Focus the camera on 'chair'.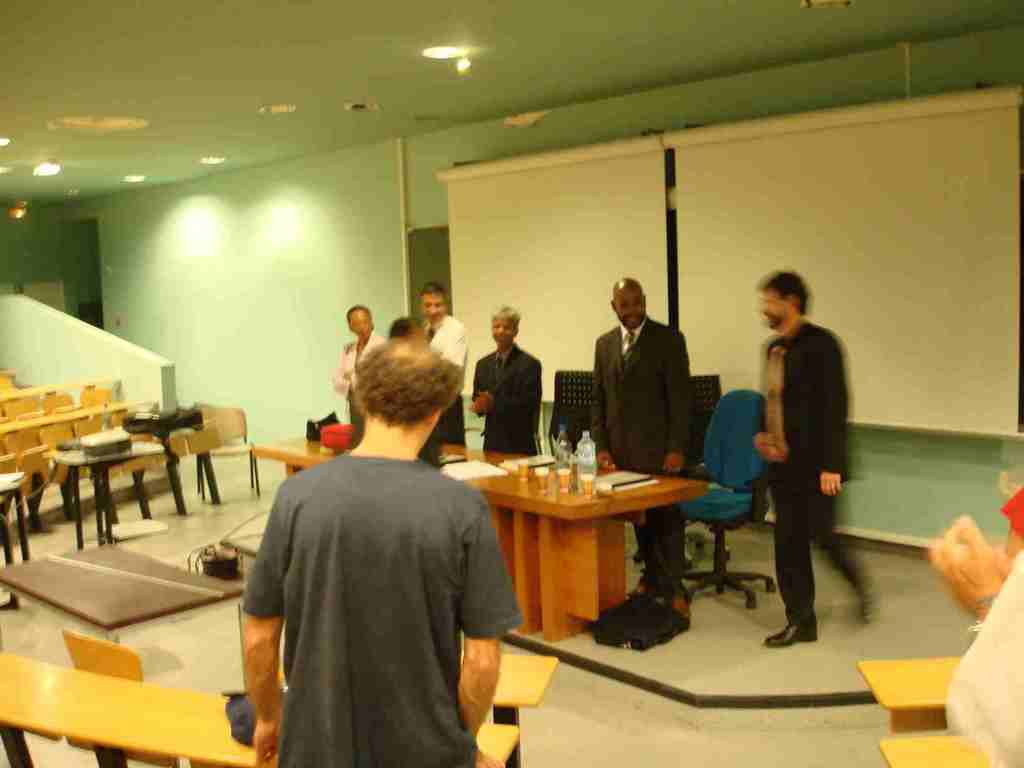
Focus region: [x1=42, y1=393, x2=76, y2=421].
